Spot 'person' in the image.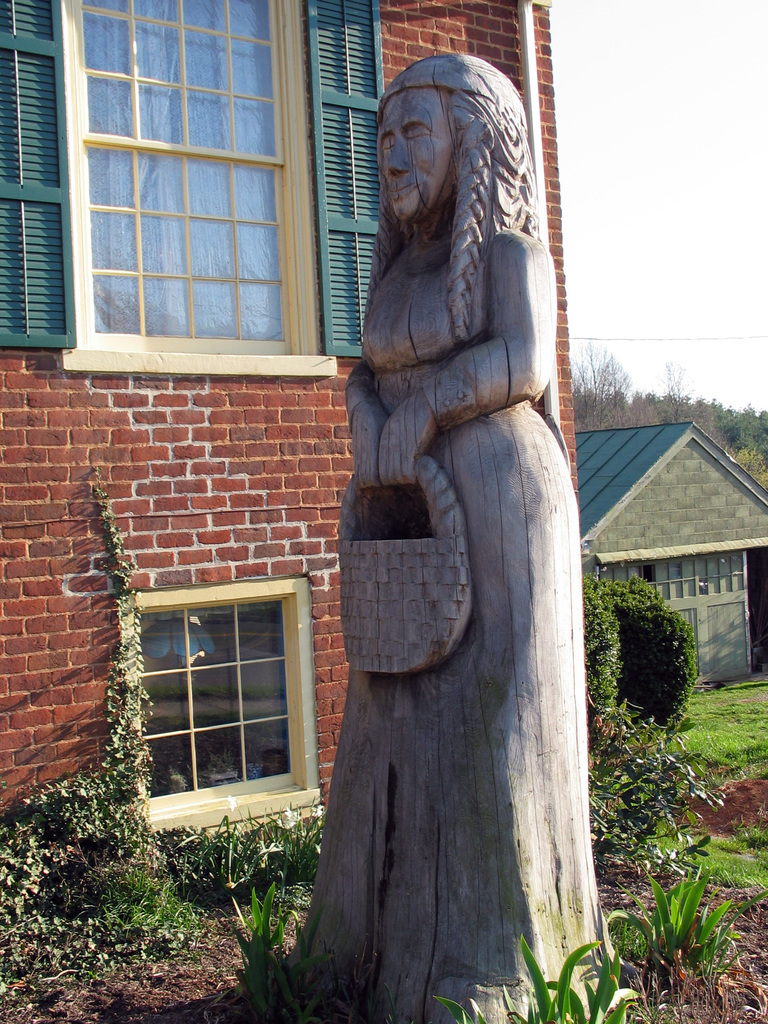
'person' found at bbox=[320, 14, 621, 1012].
